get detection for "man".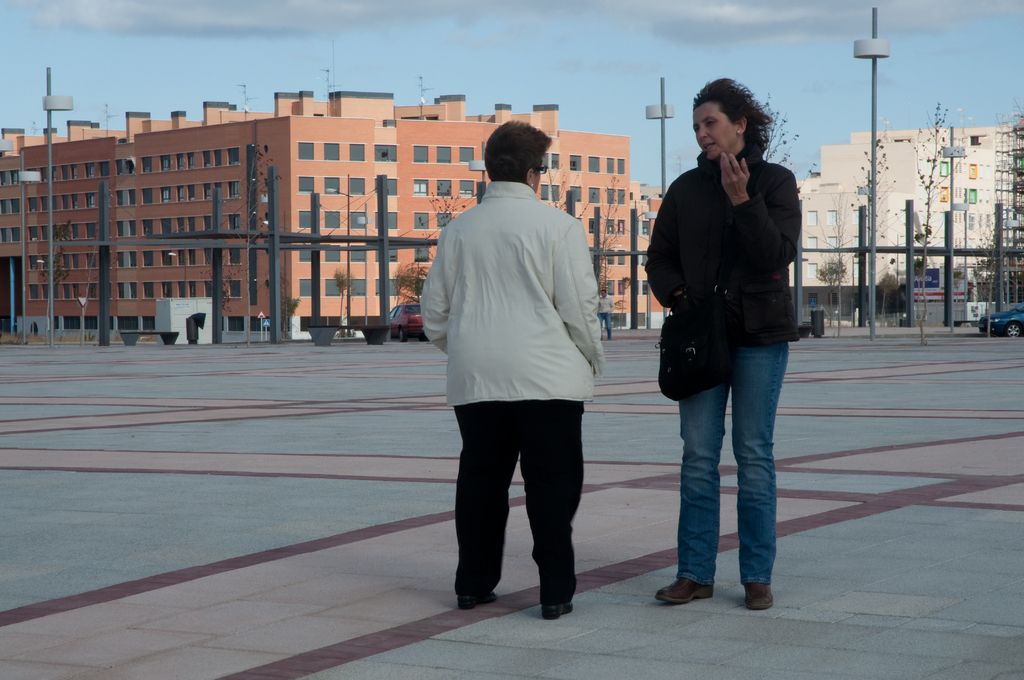
Detection: box=[593, 288, 614, 341].
